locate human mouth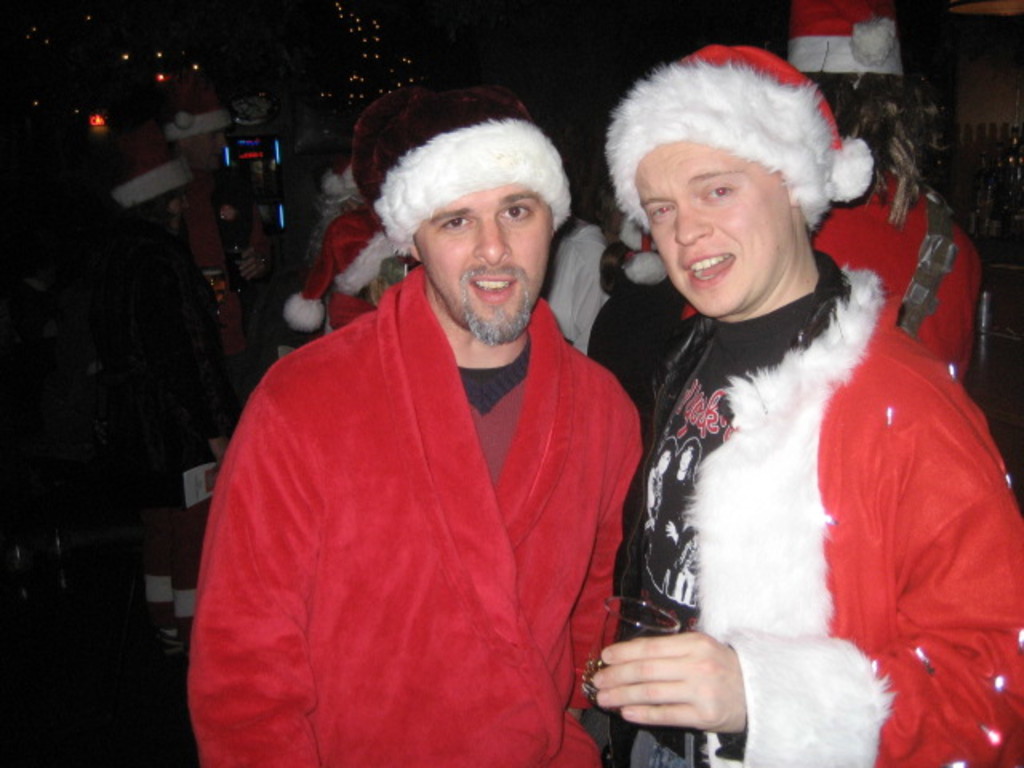
select_region(470, 277, 515, 301)
